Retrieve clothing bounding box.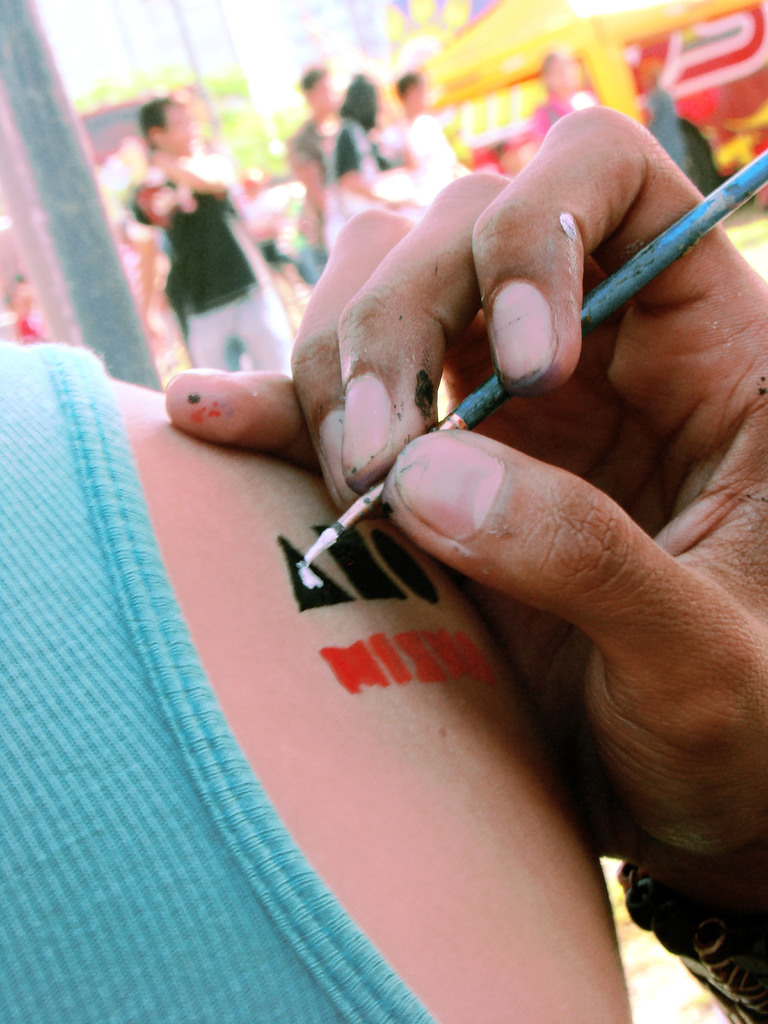
Bounding box: [121,166,310,378].
